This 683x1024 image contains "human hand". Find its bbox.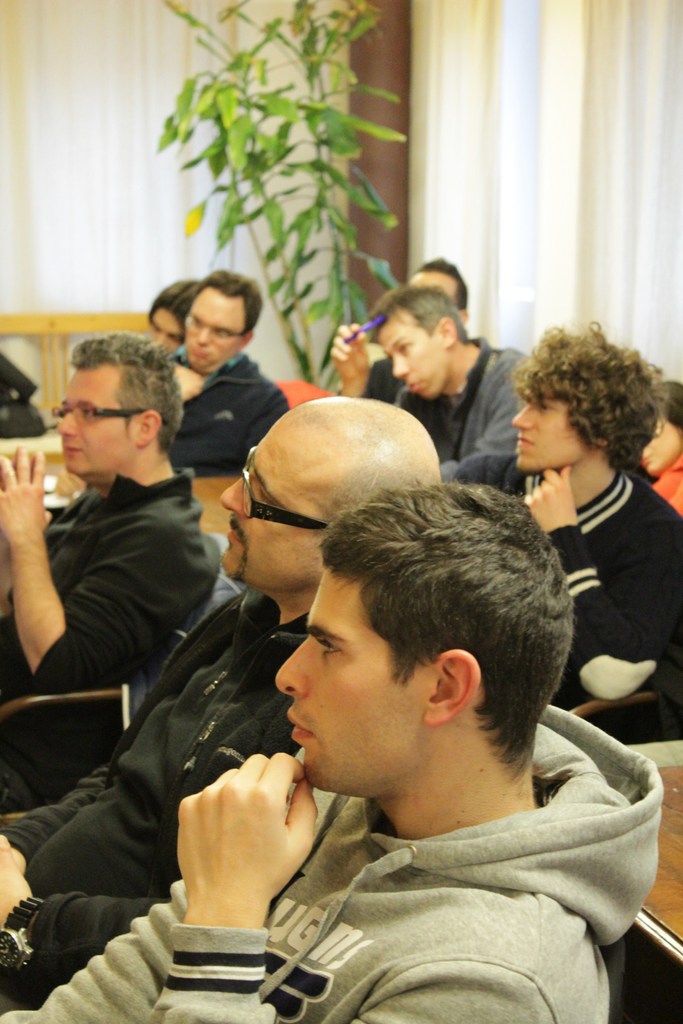
0, 839, 31, 932.
